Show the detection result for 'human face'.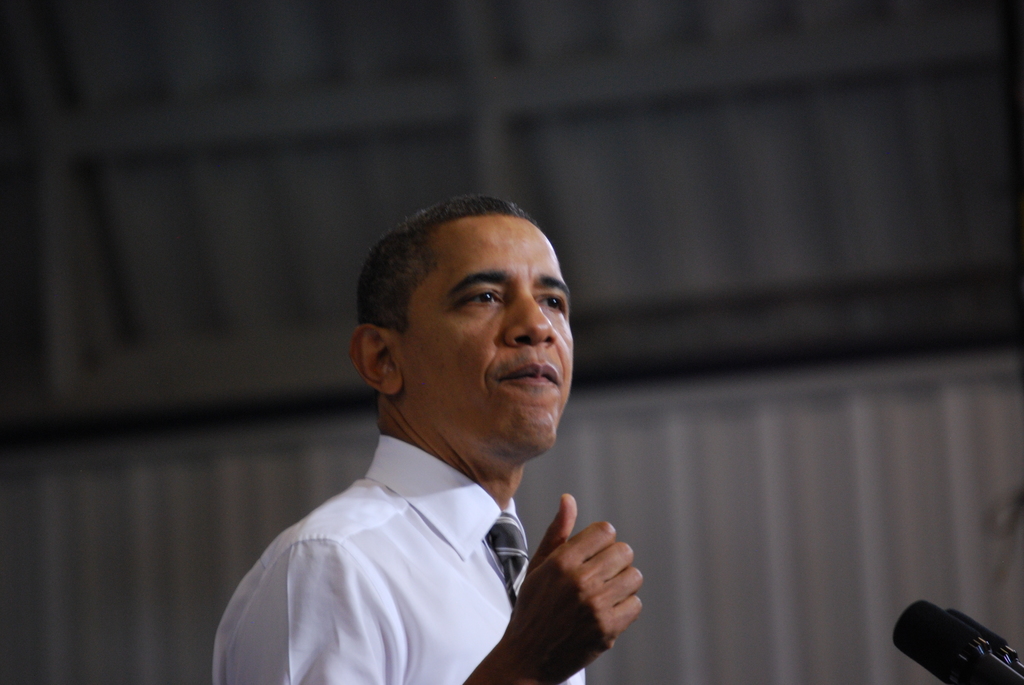
region(398, 214, 573, 455).
